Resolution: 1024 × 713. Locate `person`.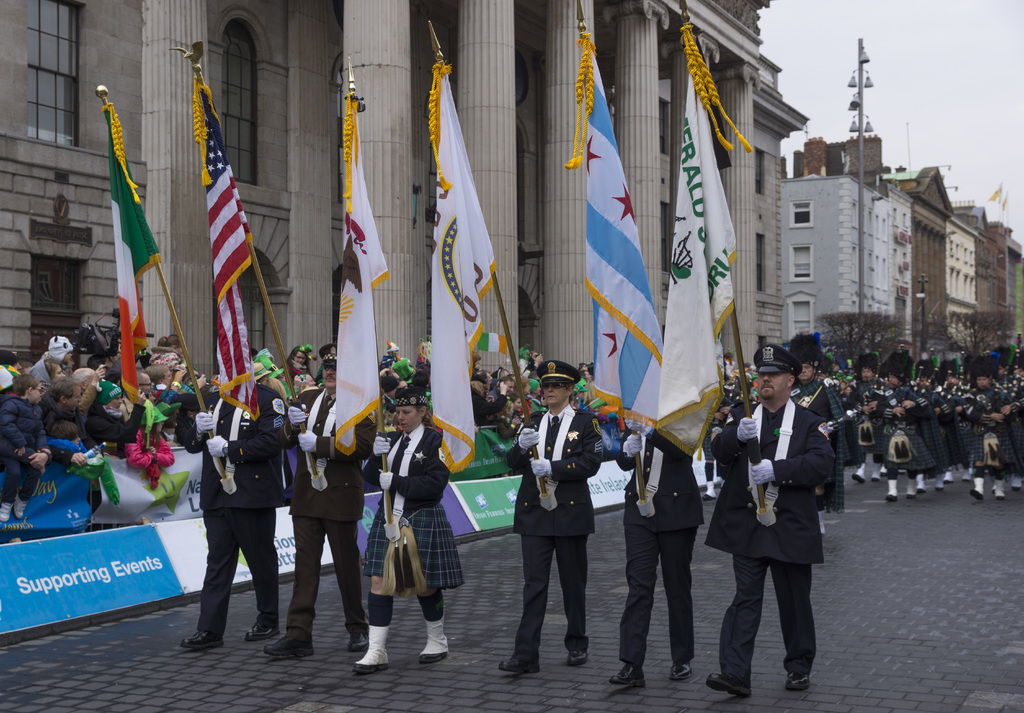
0, 372, 47, 520.
